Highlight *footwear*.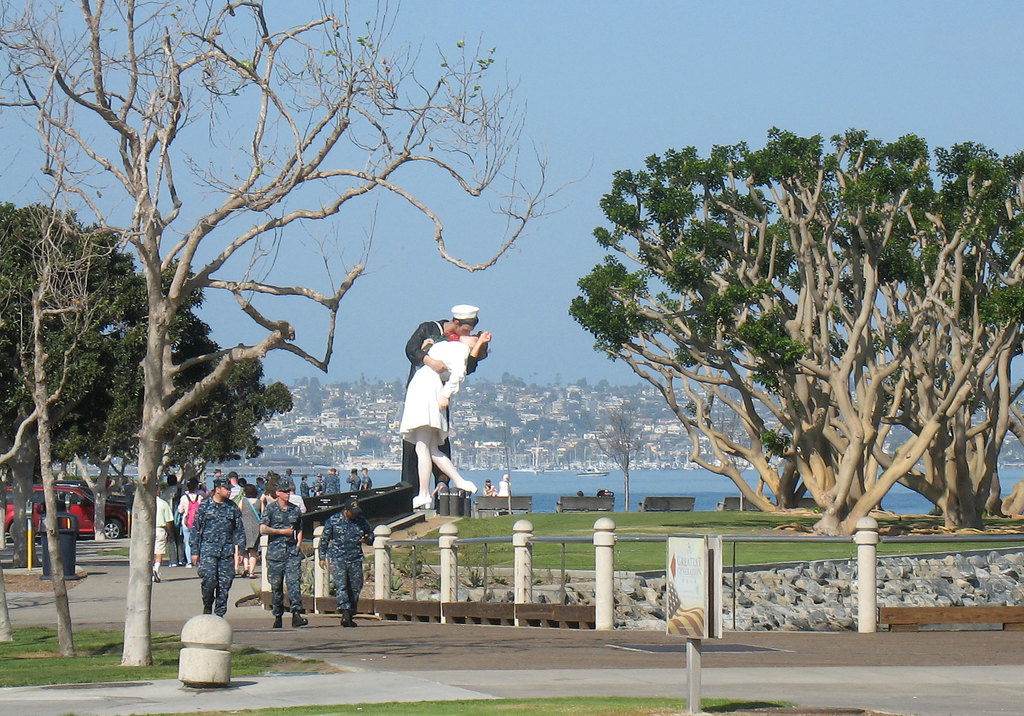
Highlighted region: Rect(270, 614, 283, 625).
